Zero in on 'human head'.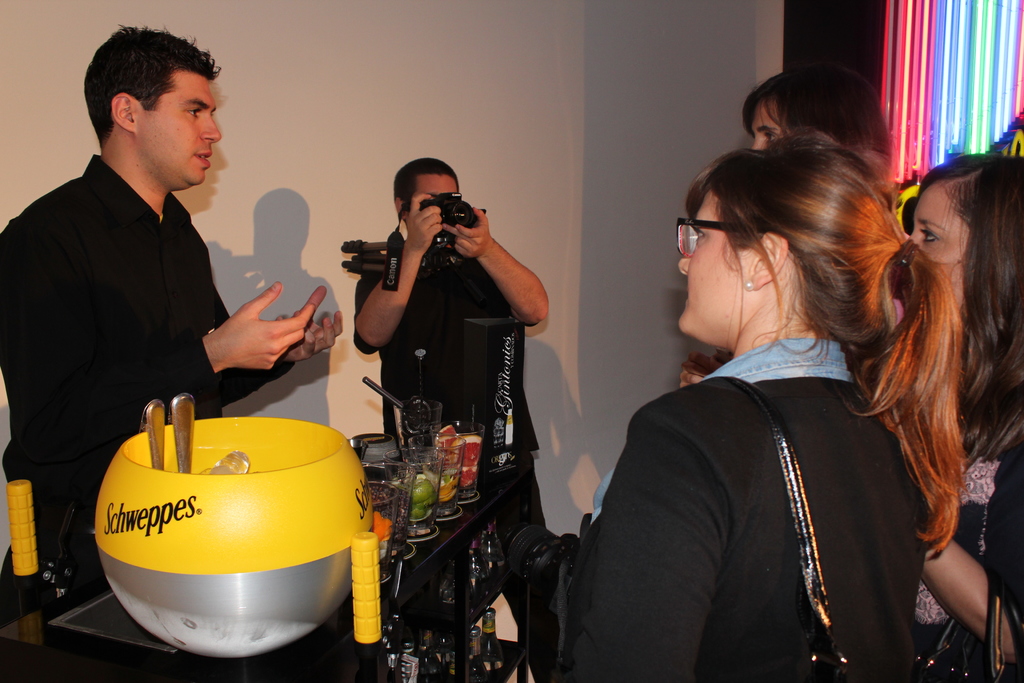
Zeroed in: (left=913, top=156, right=1023, bottom=320).
